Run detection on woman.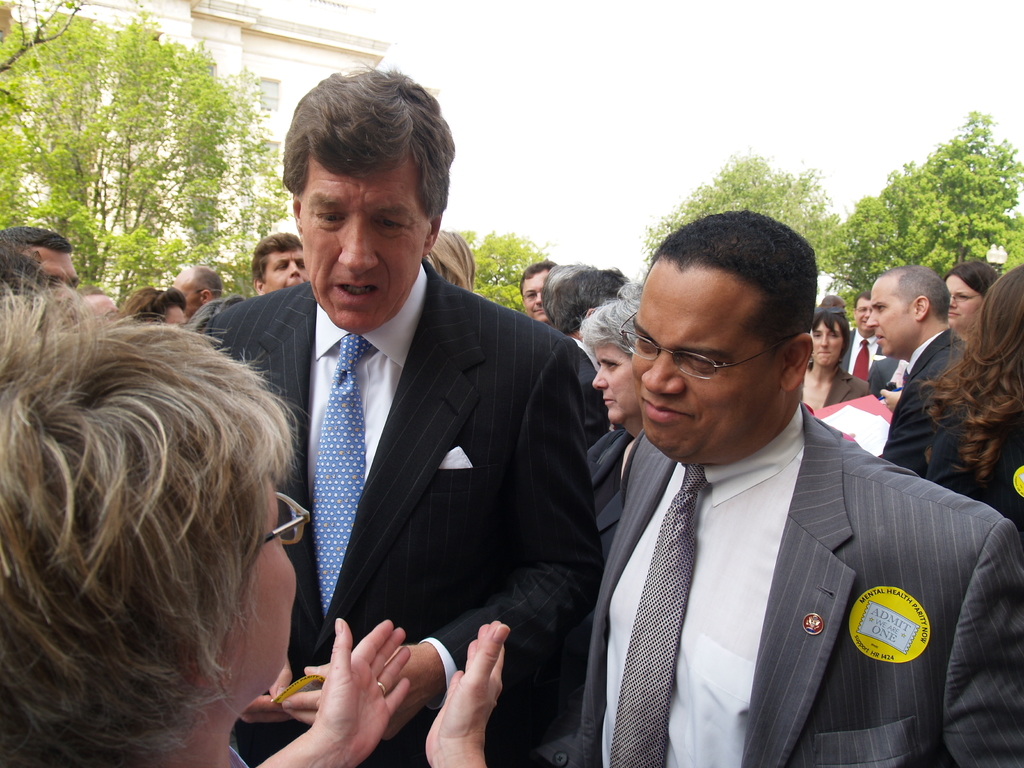
Result: 586,284,646,565.
